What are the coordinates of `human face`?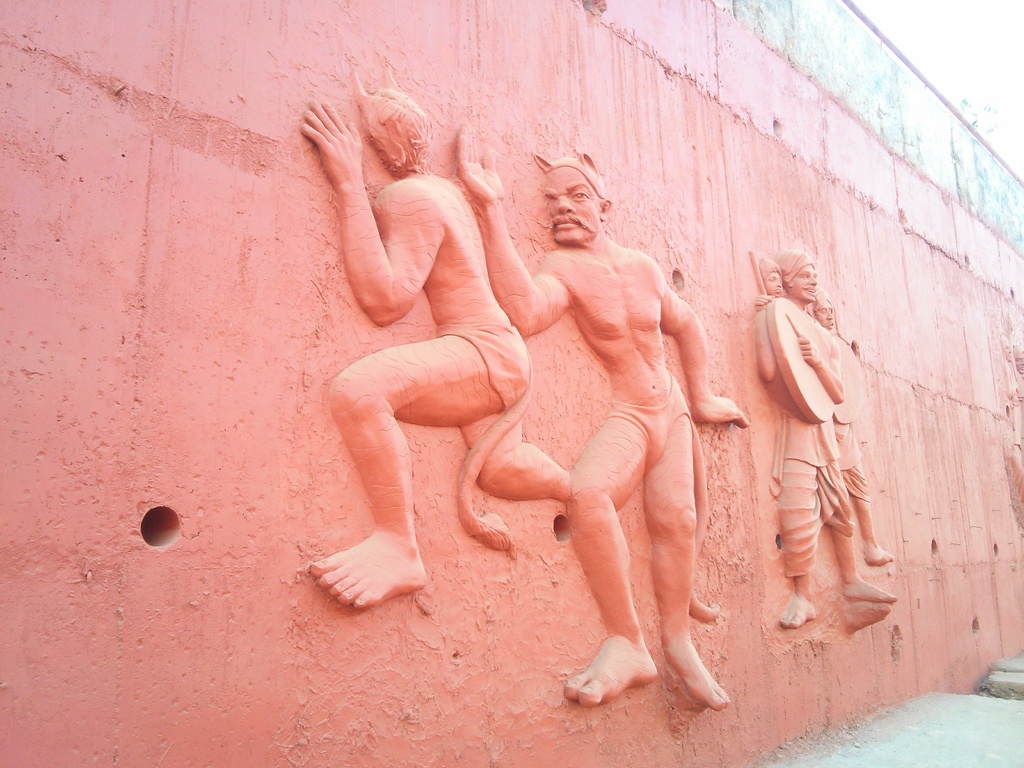
{"x1": 543, "y1": 168, "x2": 599, "y2": 253}.
